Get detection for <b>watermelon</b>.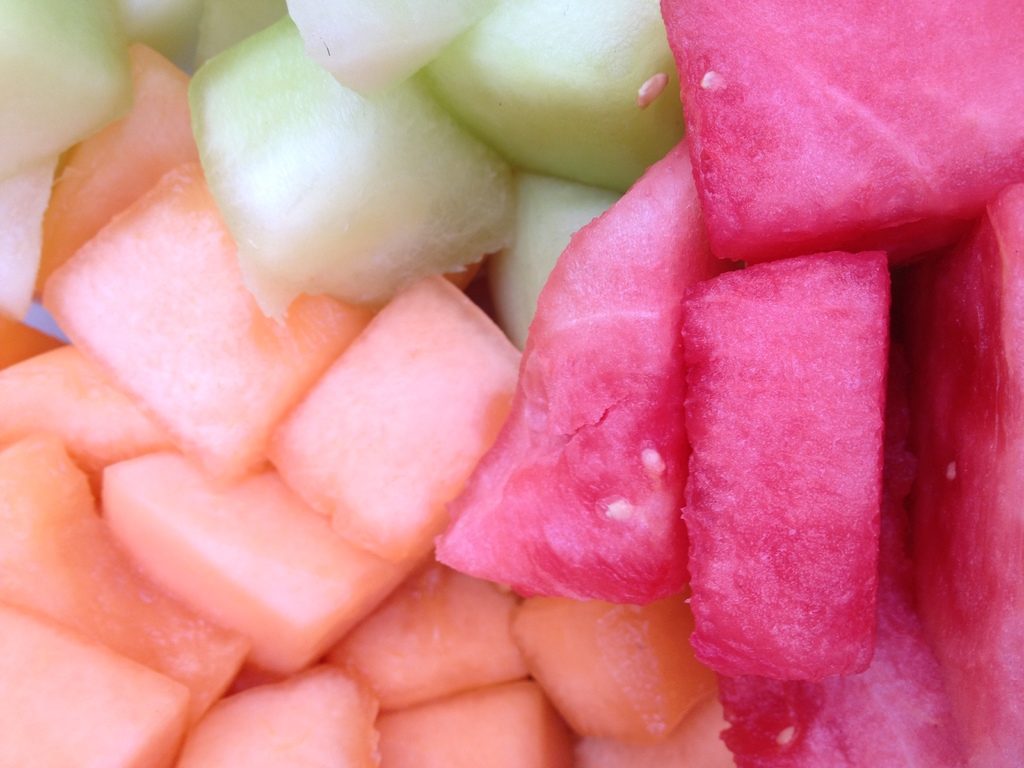
Detection: <box>437,125,721,605</box>.
